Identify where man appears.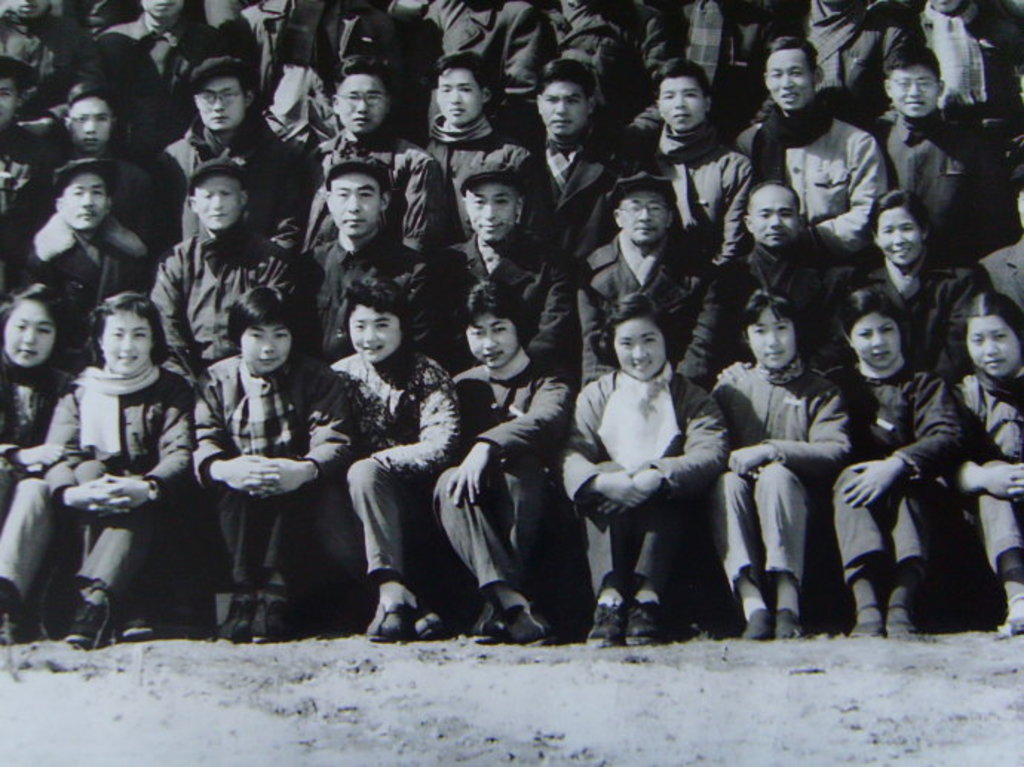
Appears at crop(0, 153, 147, 380).
